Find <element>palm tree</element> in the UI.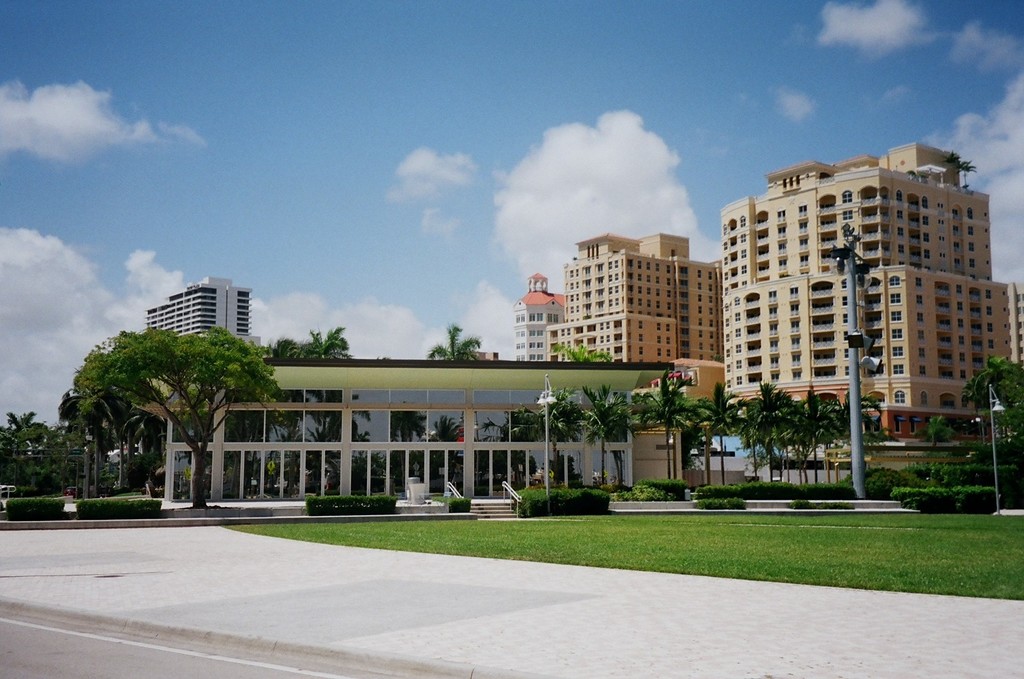
UI element at [684, 400, 732, 460].
